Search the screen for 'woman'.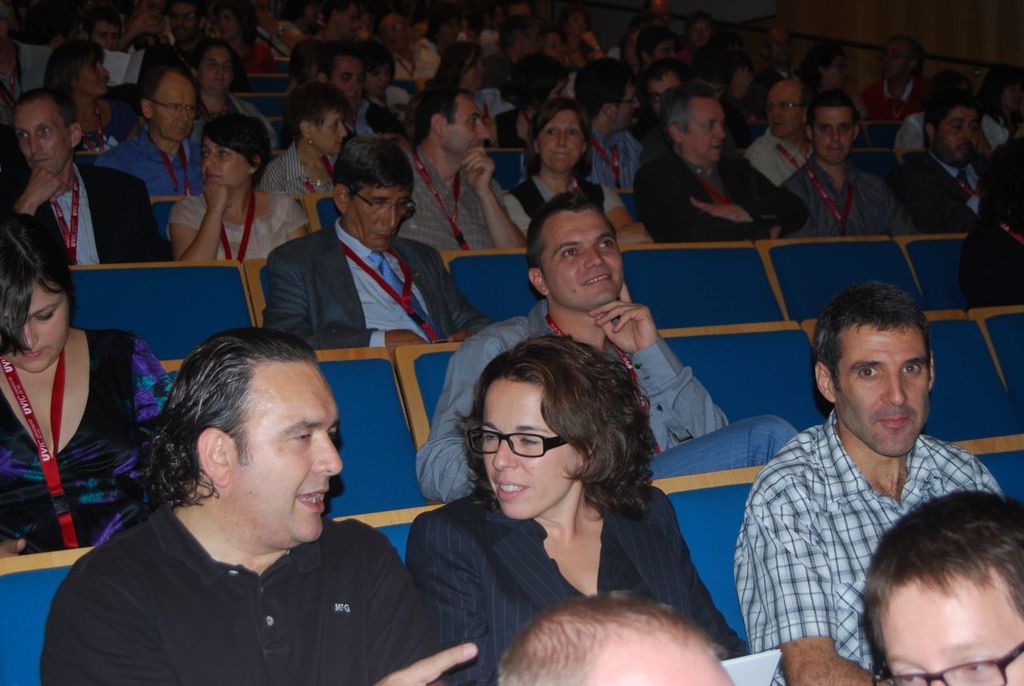
Found at pyautogui.locateOnScreen(430, 42, 506, 110).
